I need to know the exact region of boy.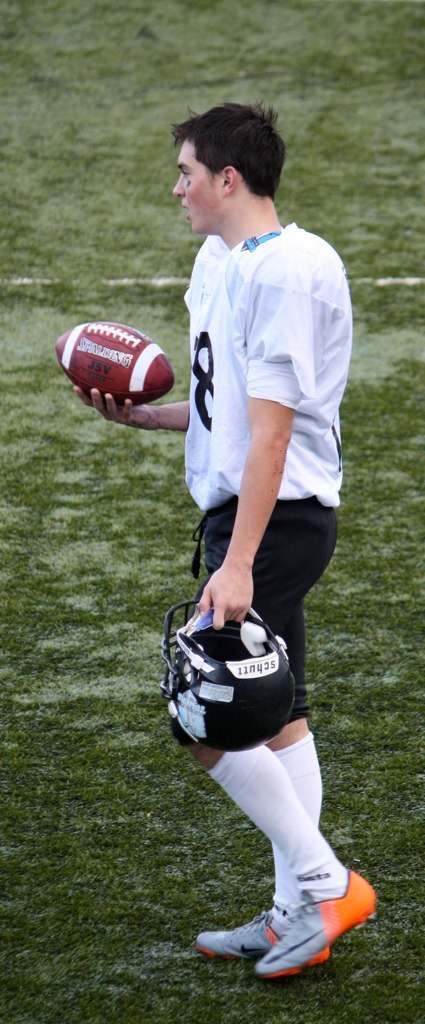
Region: [77,97,368,969].
